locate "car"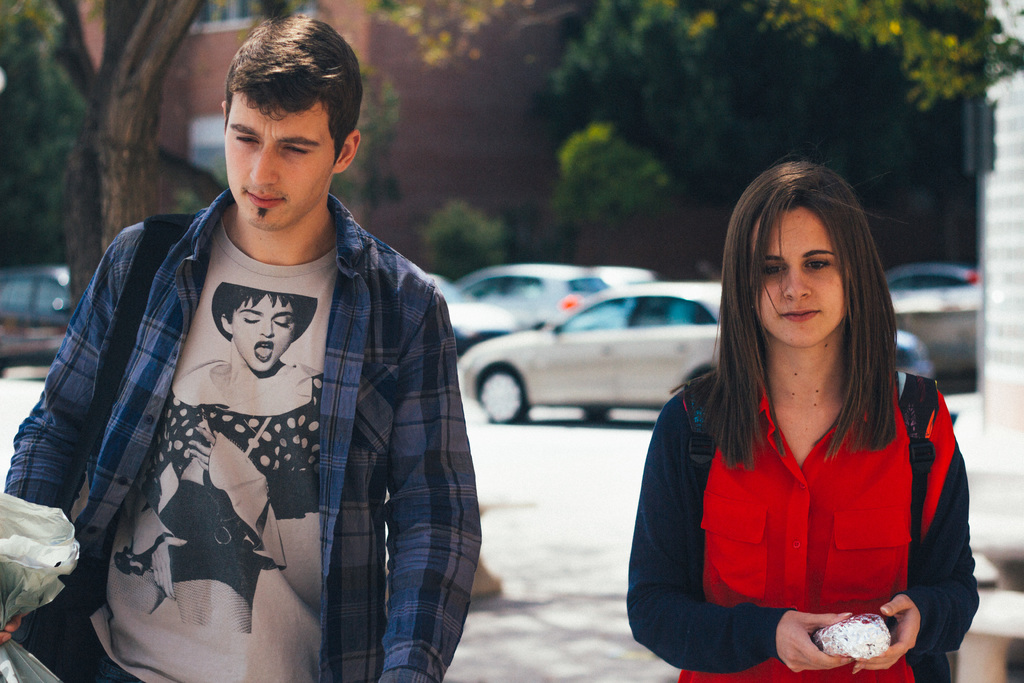
crop(416, 270, 516, 357)
